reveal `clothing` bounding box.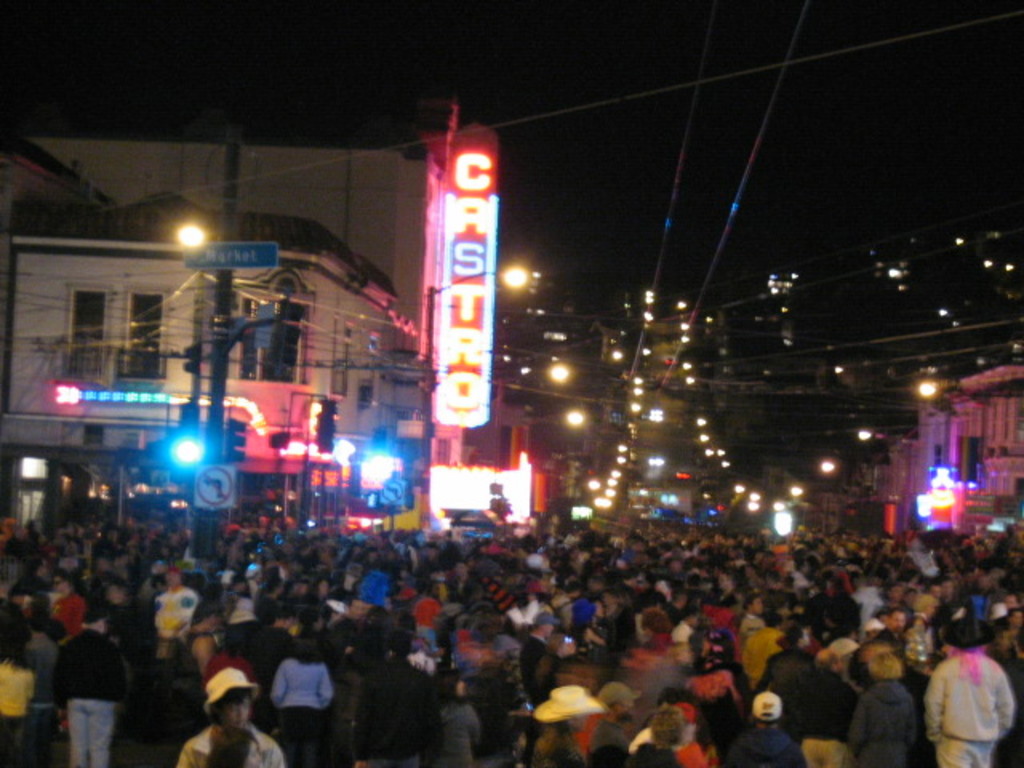
Revealed: l=91, t=598, r=147, b=646.
